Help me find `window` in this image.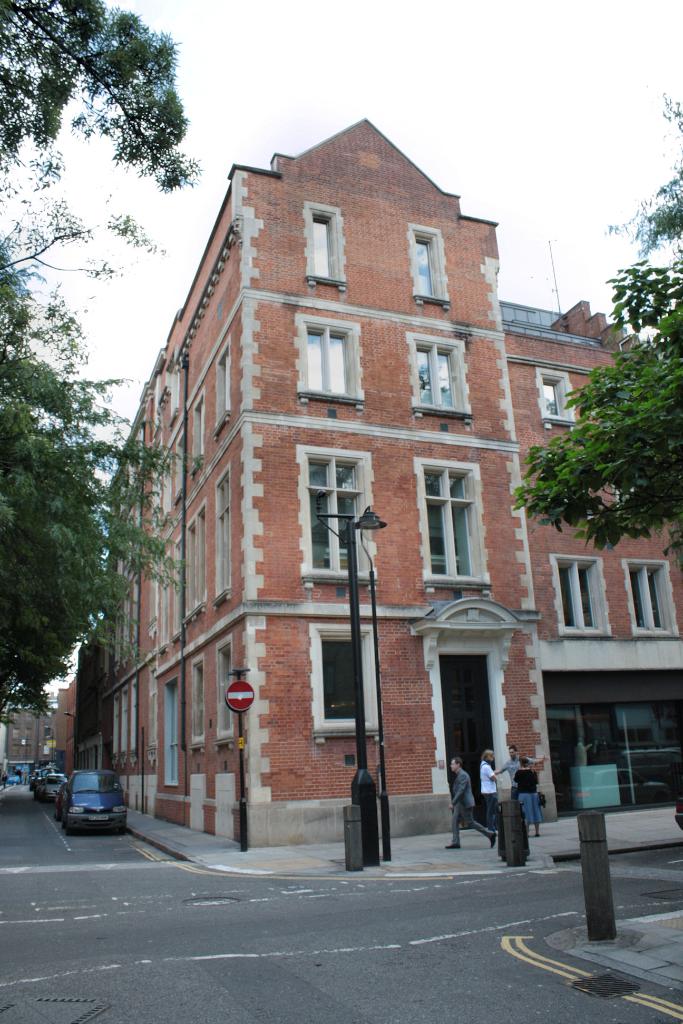
Found it: (211, 337, 236, 436).
